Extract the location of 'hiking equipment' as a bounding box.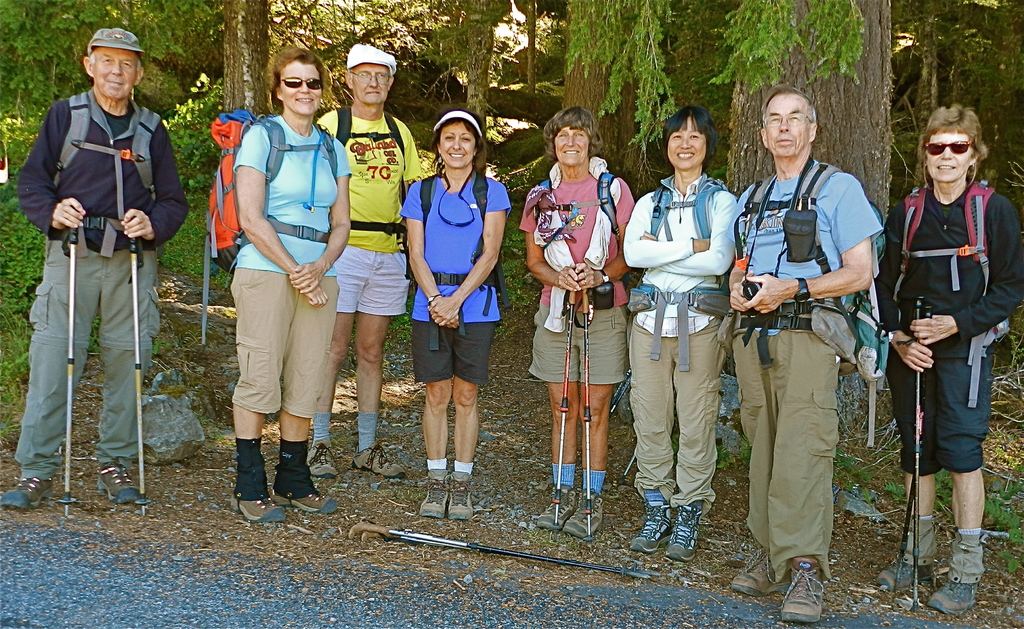
[x1=737, y1=151, x2=885, y2=453].
